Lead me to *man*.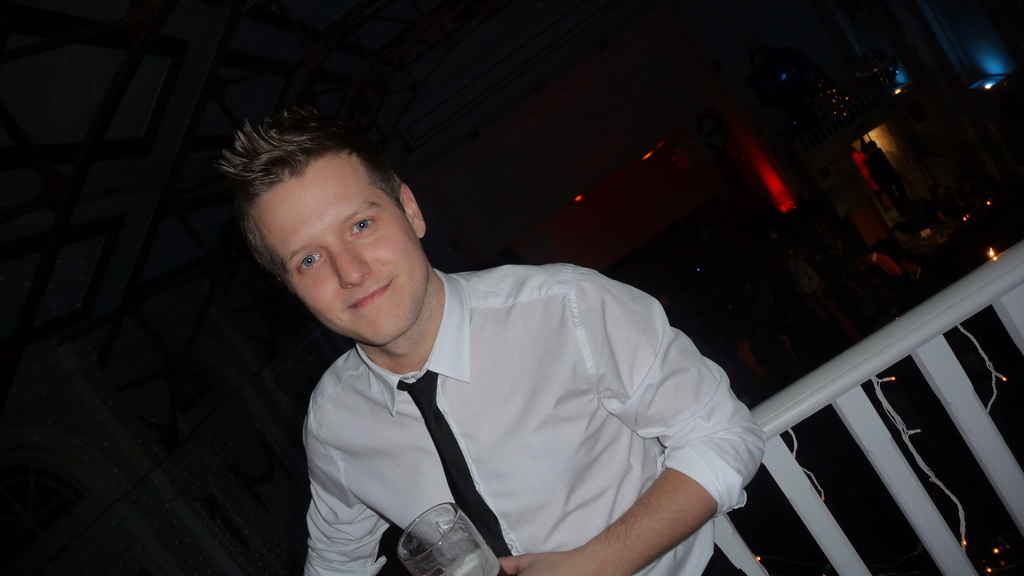
Lead to bbox=[861, 141, 911, 212].
